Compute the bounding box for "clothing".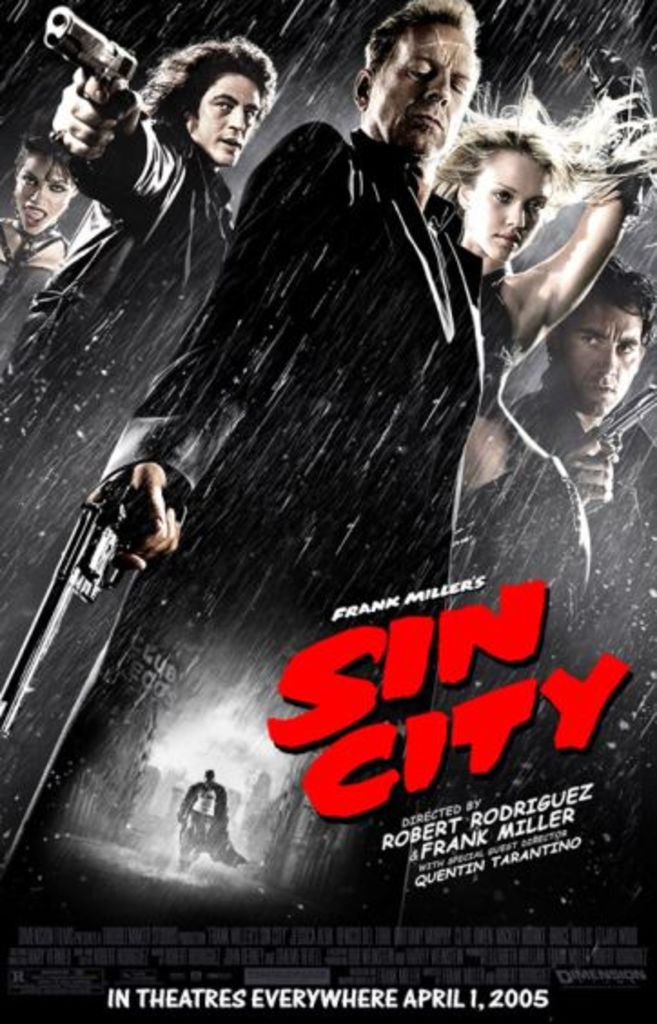
459:265:579:621.
